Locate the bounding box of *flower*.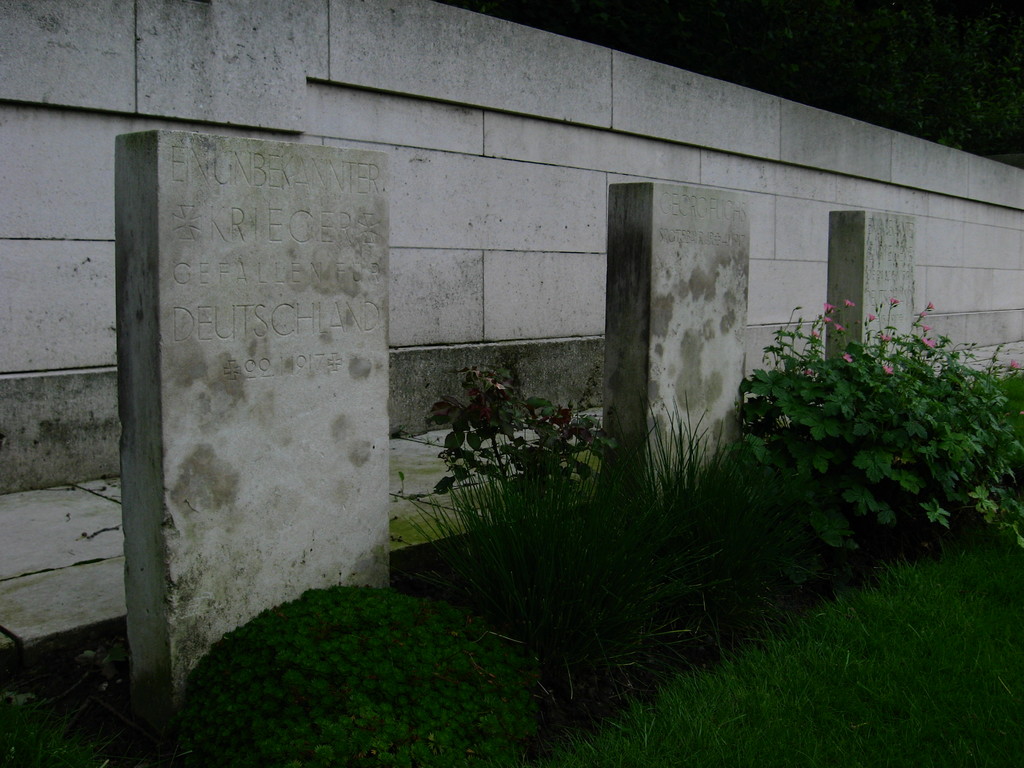
Bounding box: <region>887, 299, 898, 303</region>.
